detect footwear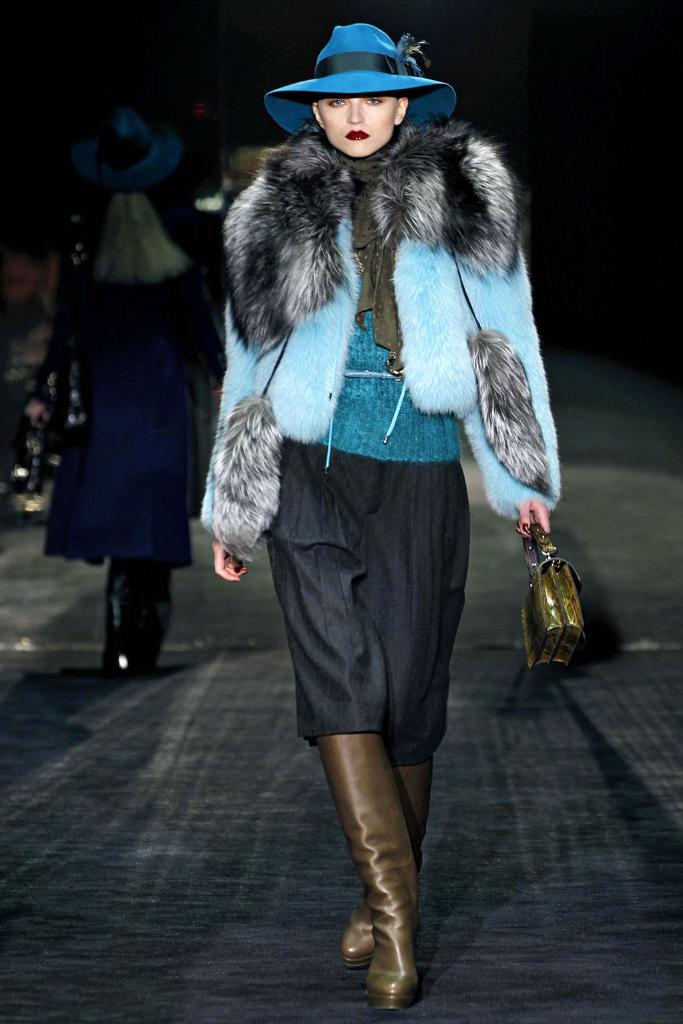
crop(322, 729, 431, 1009)
